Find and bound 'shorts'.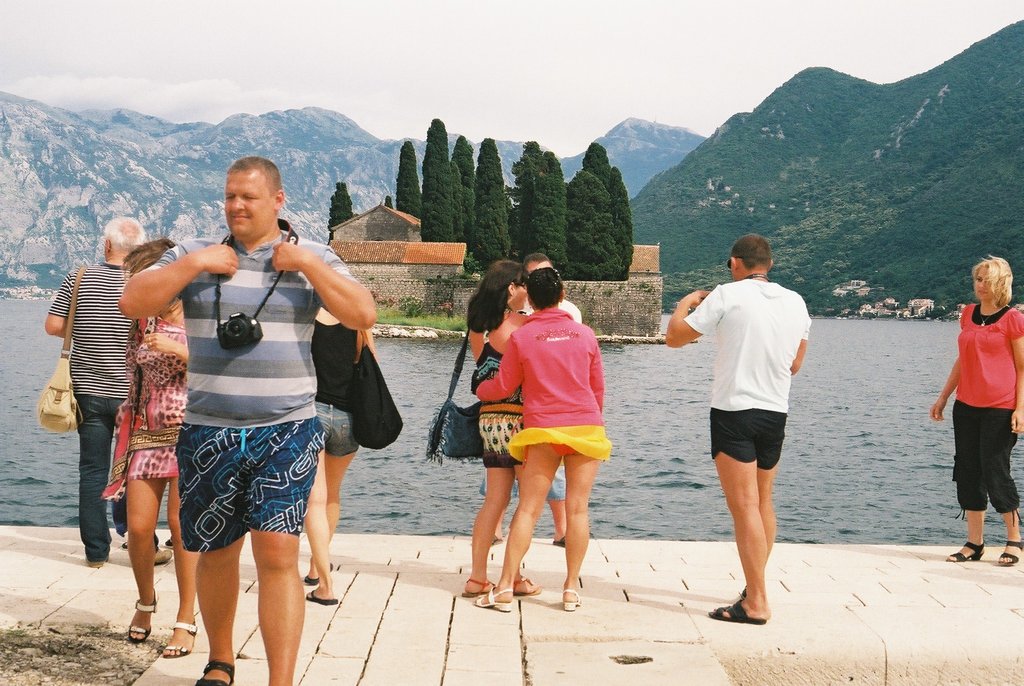
Bound: l=477, t=413, r=525, b=468.
